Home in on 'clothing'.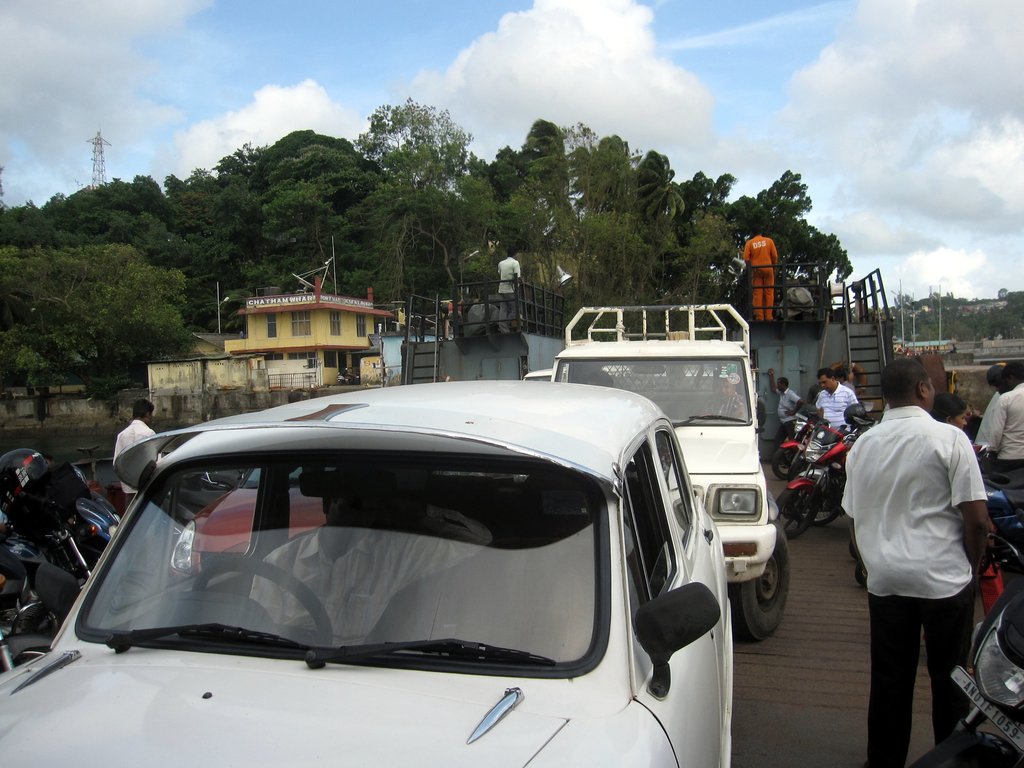
Homed in at [x1=820, y1=372, x2=860, y2=421].
